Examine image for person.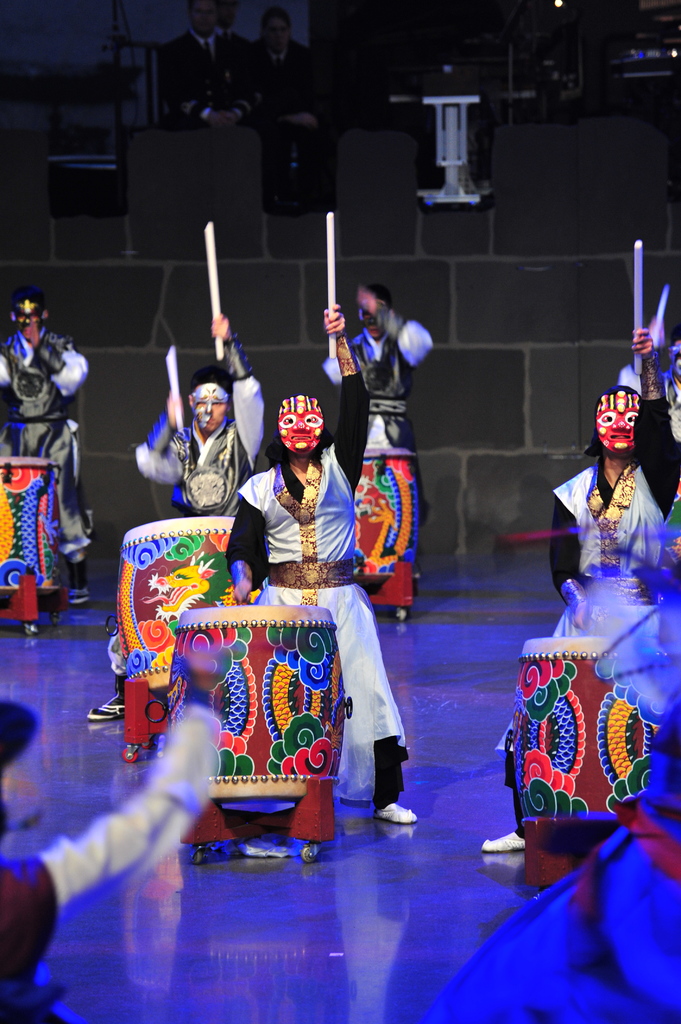
Examination result: region(314, 278, 433, 600).
